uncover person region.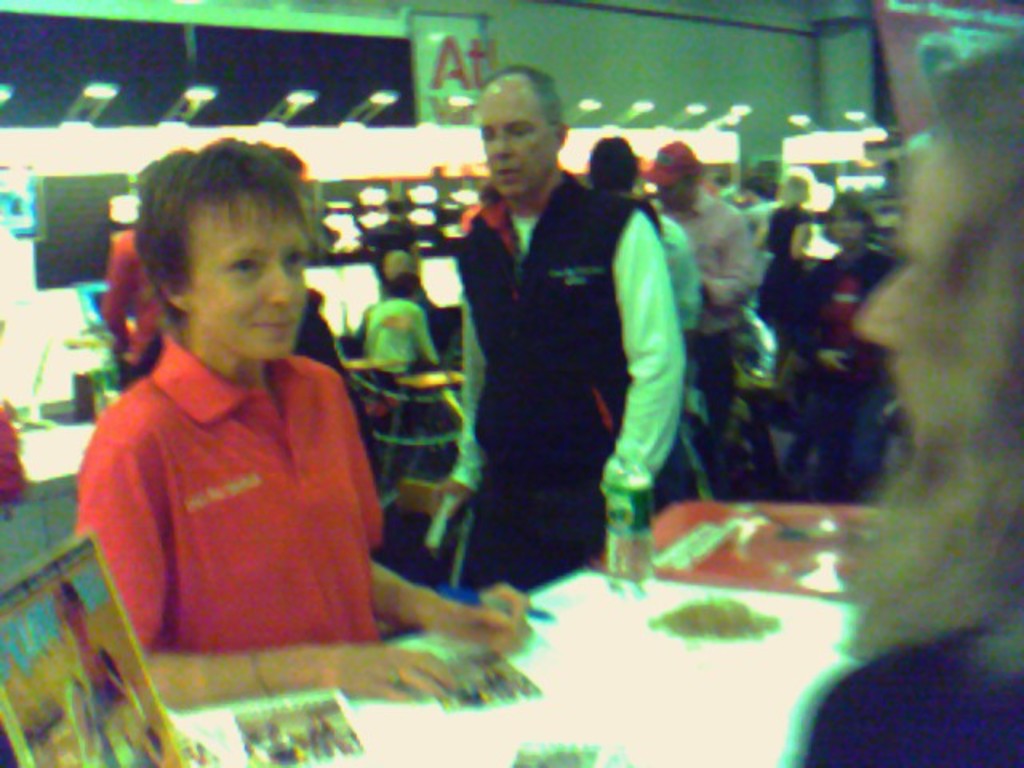
Uncovered: select_region(430, 50, 686, 594).
